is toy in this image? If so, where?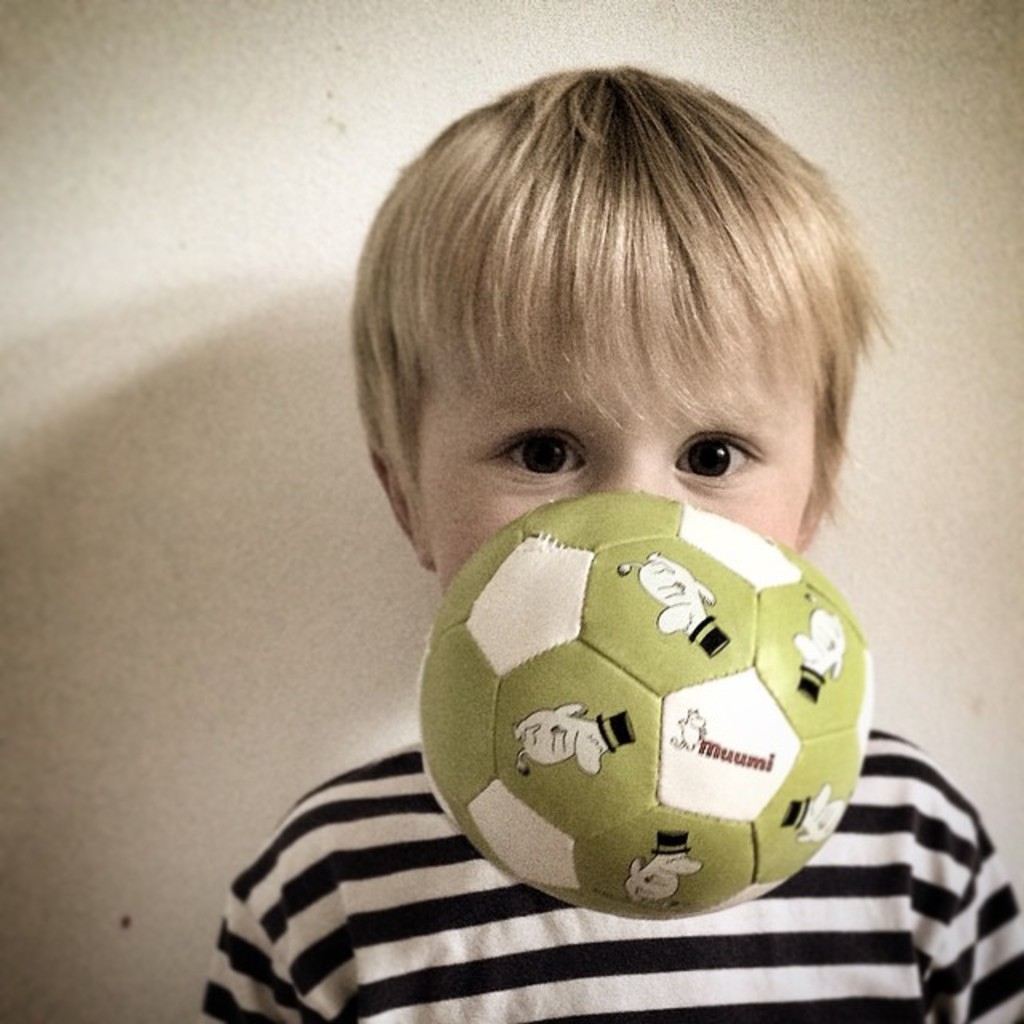
Yes, at x1=368 y1=446 x2=915 y2=928.
